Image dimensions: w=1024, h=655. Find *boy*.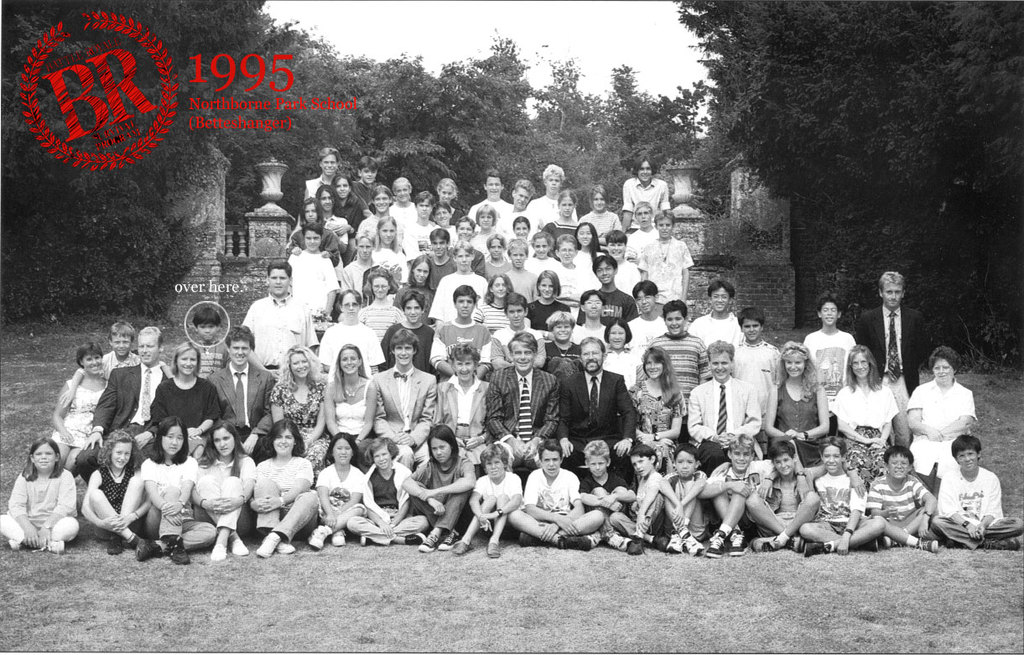
(736,313,784,434).
